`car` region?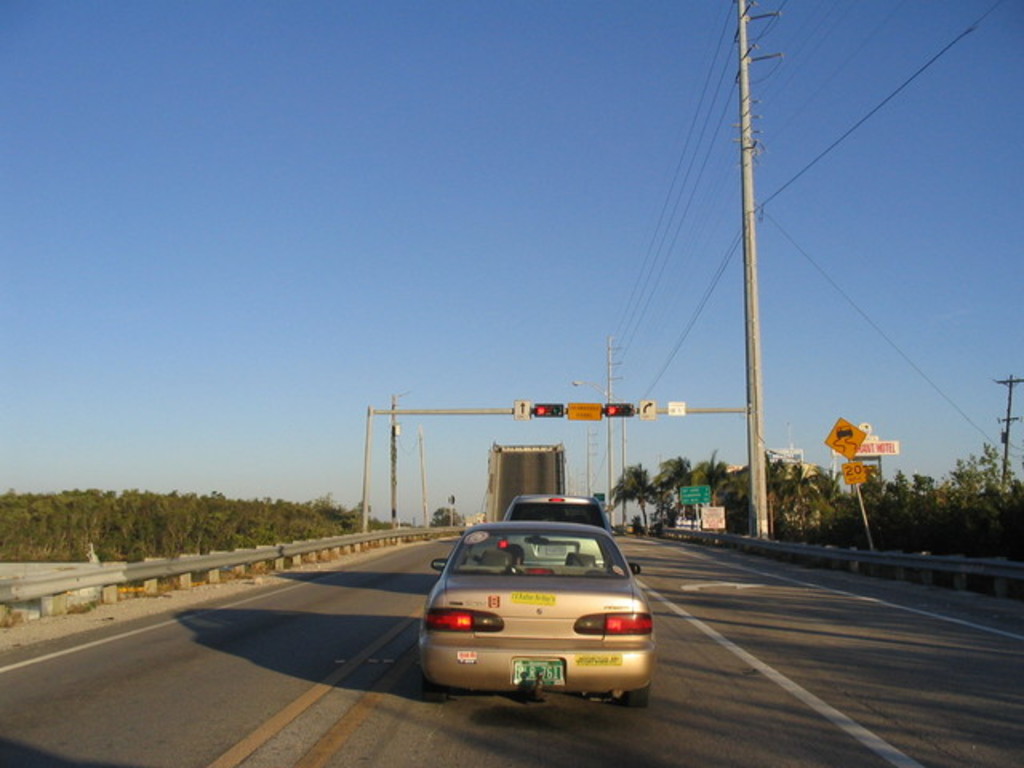
{"left": 411, "top": 510, "right": 656, "bottom": 709}
